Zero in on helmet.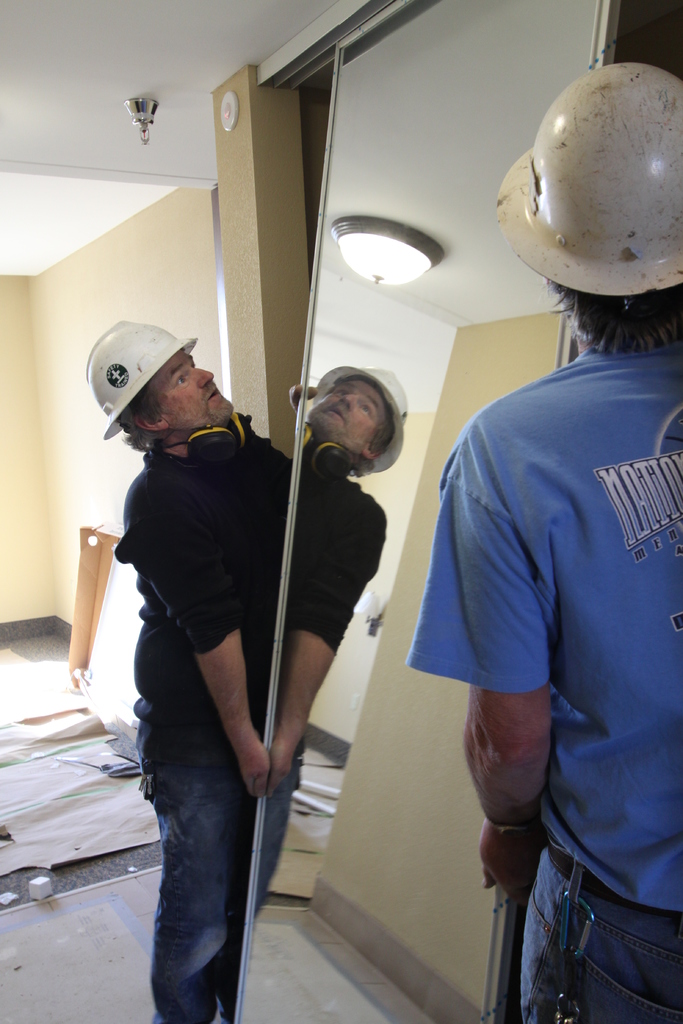
Zeroed in: box(86, 305, 223, 442).
